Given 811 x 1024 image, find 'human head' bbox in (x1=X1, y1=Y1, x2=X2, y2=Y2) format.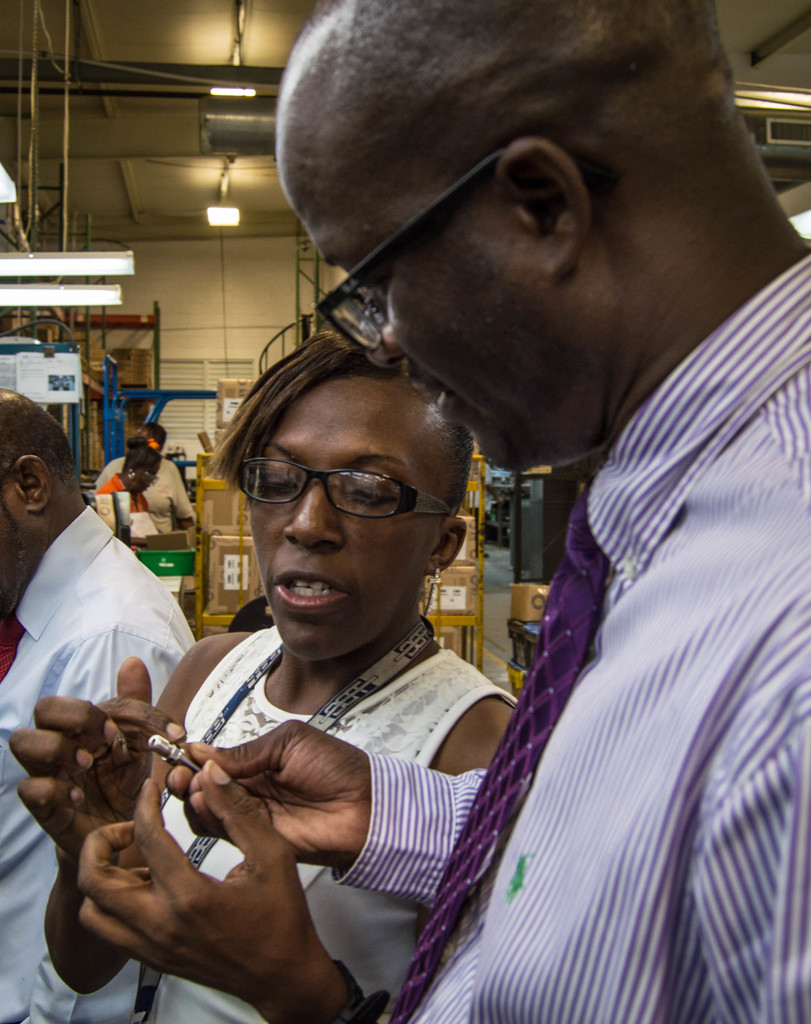
(x1=275, y1=0, x2=810, y2=476).
